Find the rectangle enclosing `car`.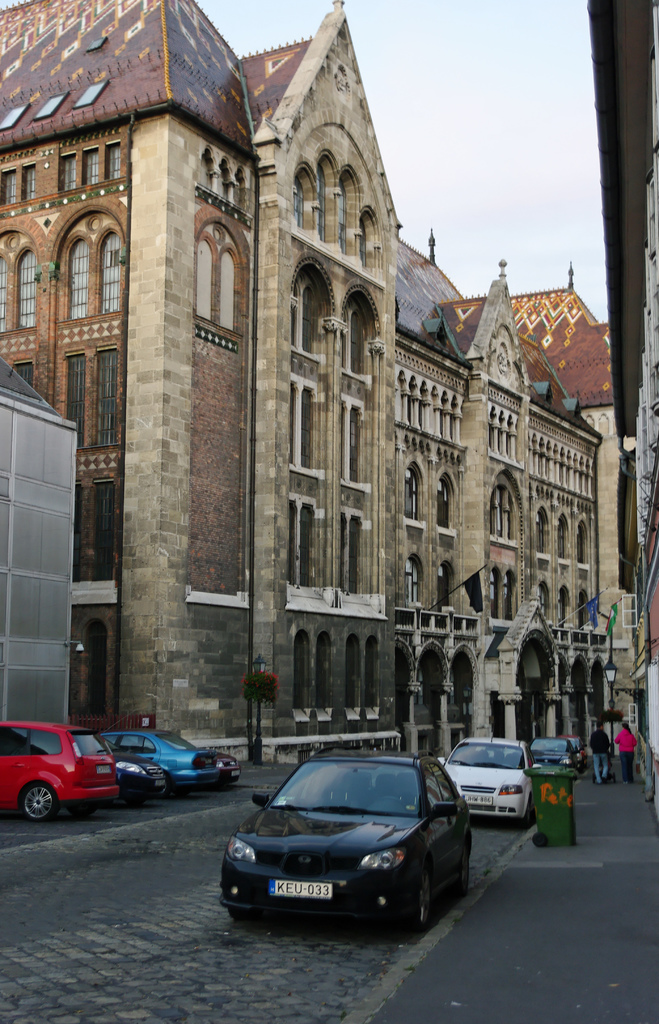
region(95, 727, 162, 799).
